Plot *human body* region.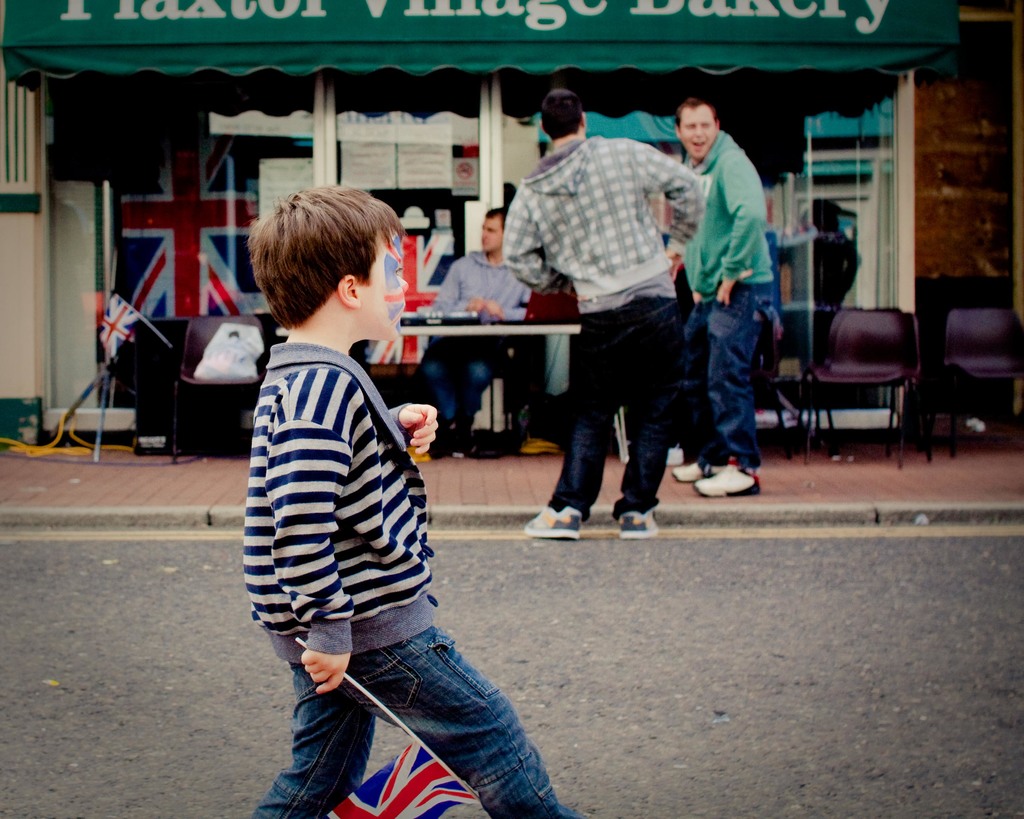
Plotted at (430,209,535,454).
